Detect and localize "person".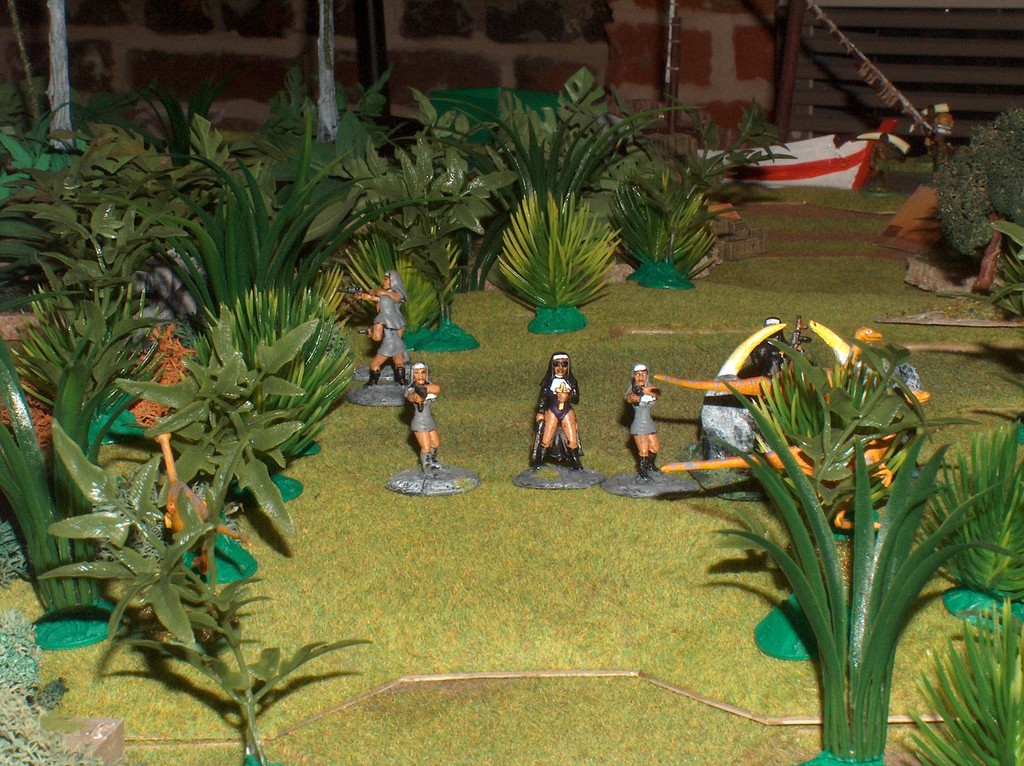
Localized at rect(356, 269, 406, 342).
